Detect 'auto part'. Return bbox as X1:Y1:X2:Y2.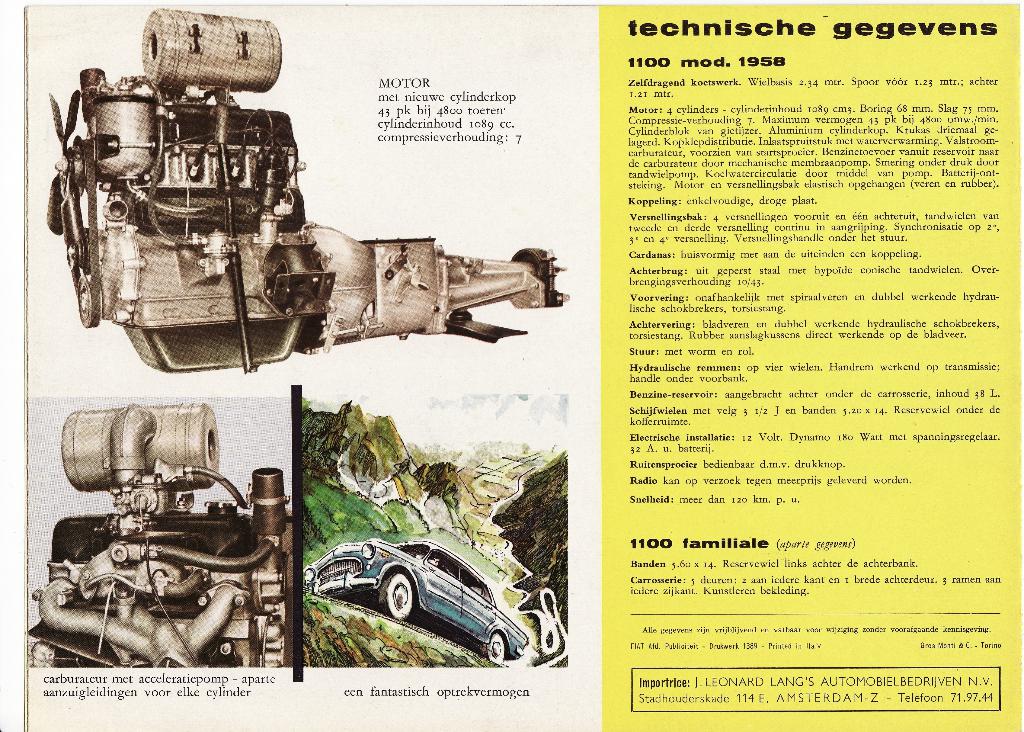
377:565:417:617.
